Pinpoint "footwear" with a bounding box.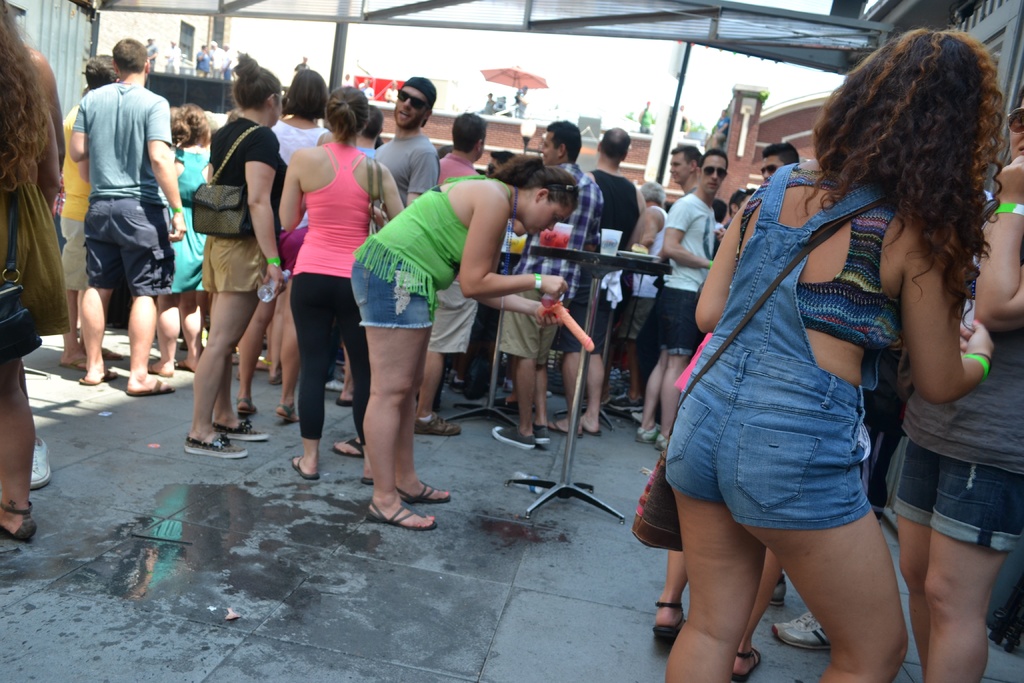
x1=771, y1=611, x2=835, y2=649.
